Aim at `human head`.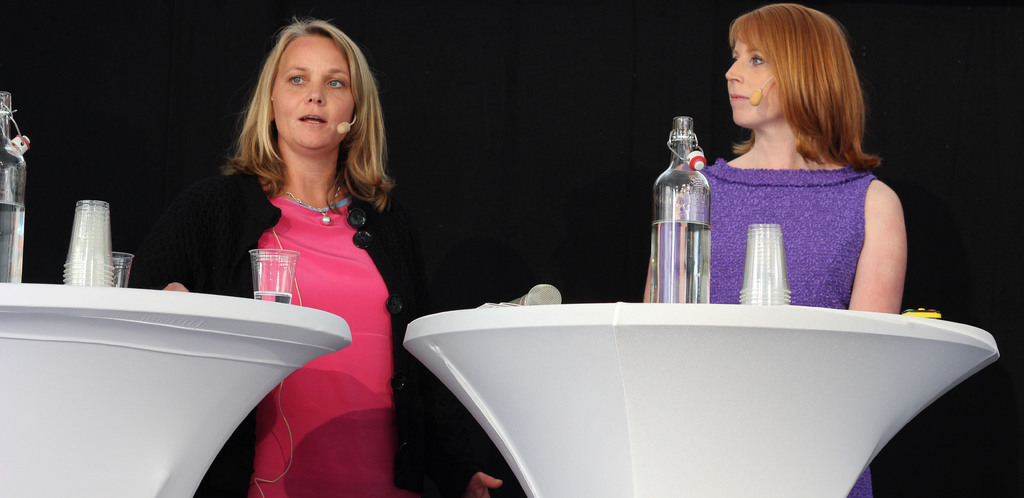
Aimed at {"left": 729, "top": 0, "right": 858, "bottom": 122}.
